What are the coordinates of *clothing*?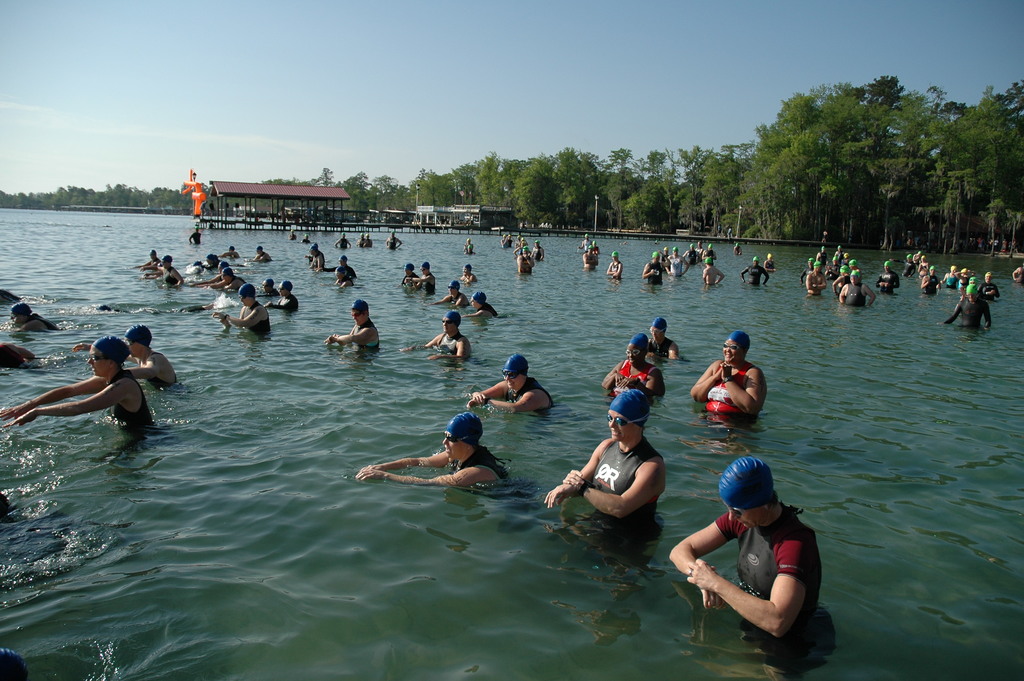
877, 268, 901, 293.
